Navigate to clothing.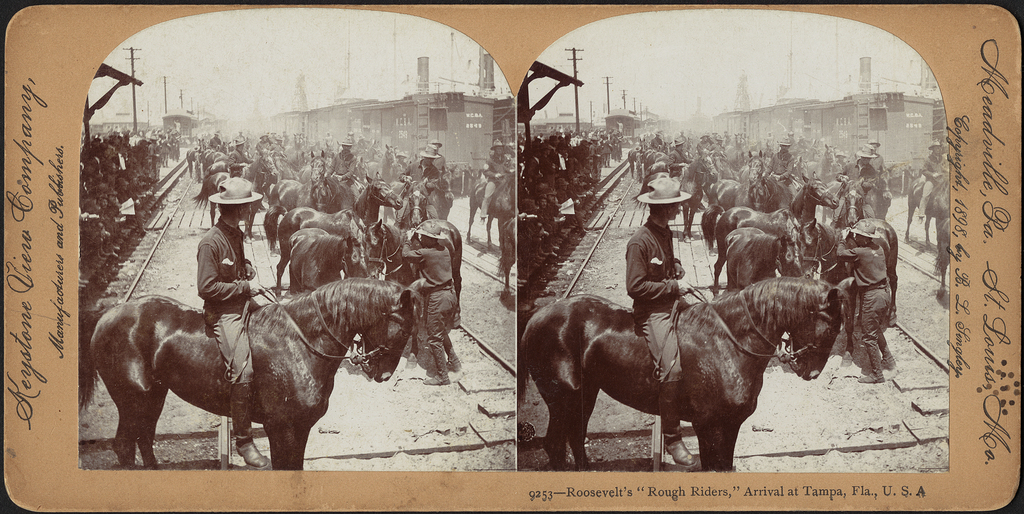
Navigation target: pyautogui.locateOnScreen(195, 220, 257, 408).
